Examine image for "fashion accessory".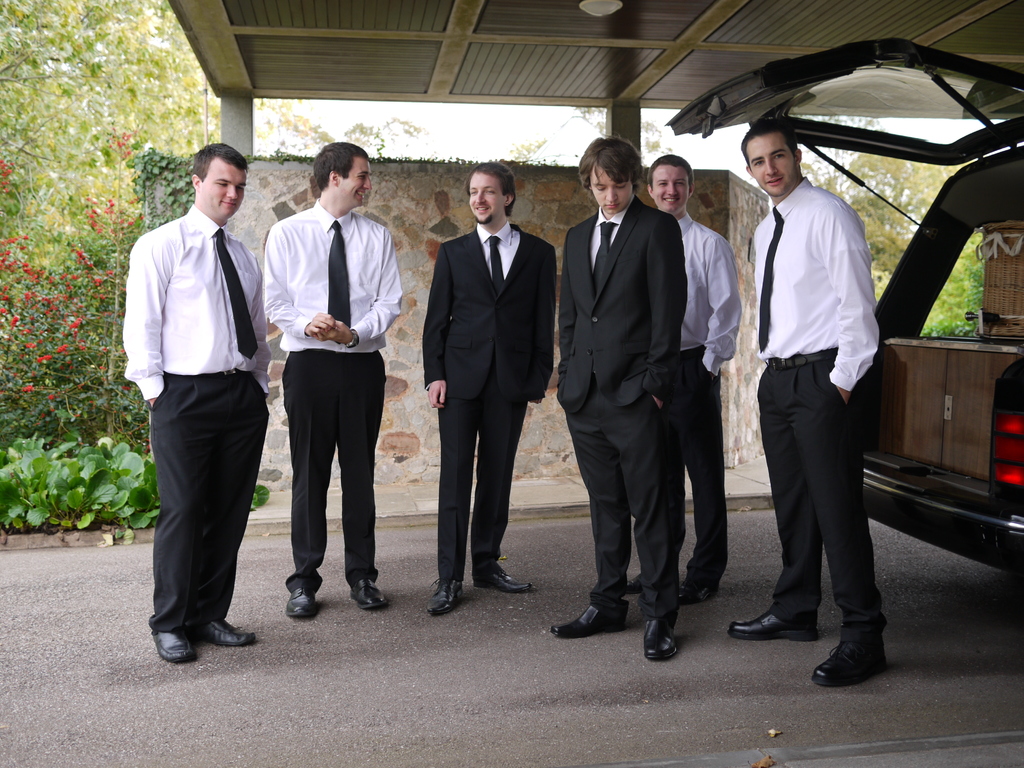
Examination result: 150,626,196,663.
